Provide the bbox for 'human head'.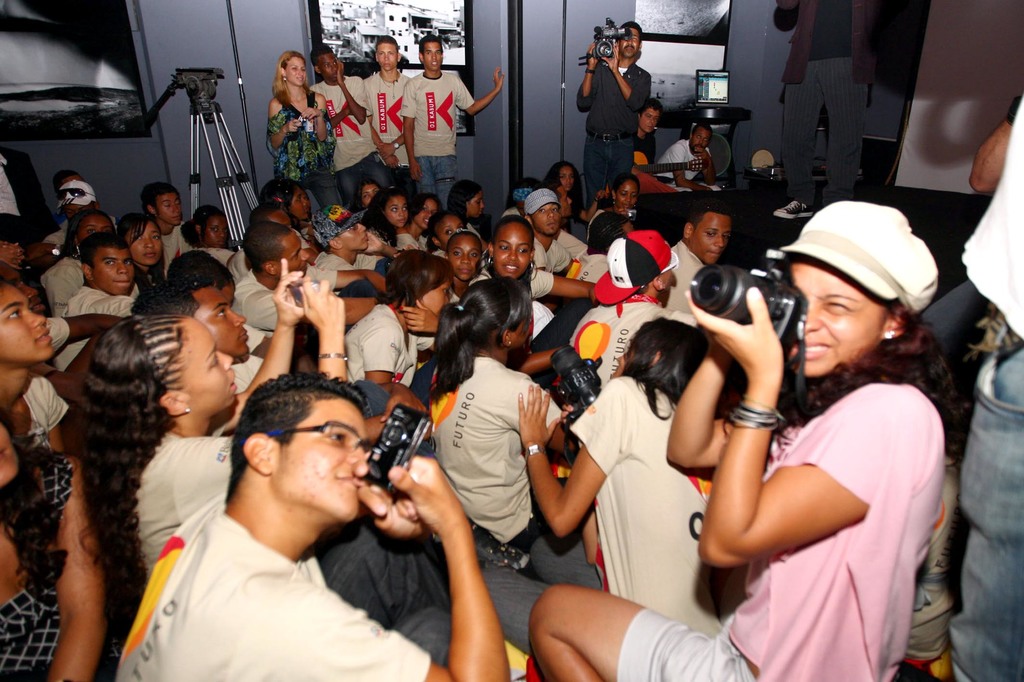
83 313 239 437.
